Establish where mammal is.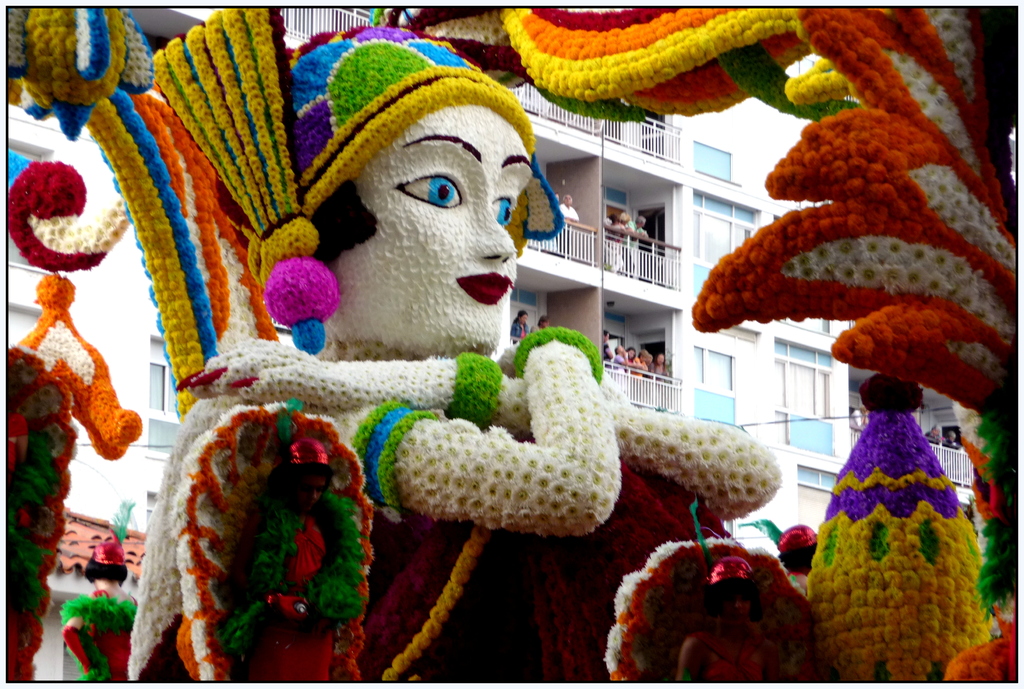
Established at 609/214/628/264.
